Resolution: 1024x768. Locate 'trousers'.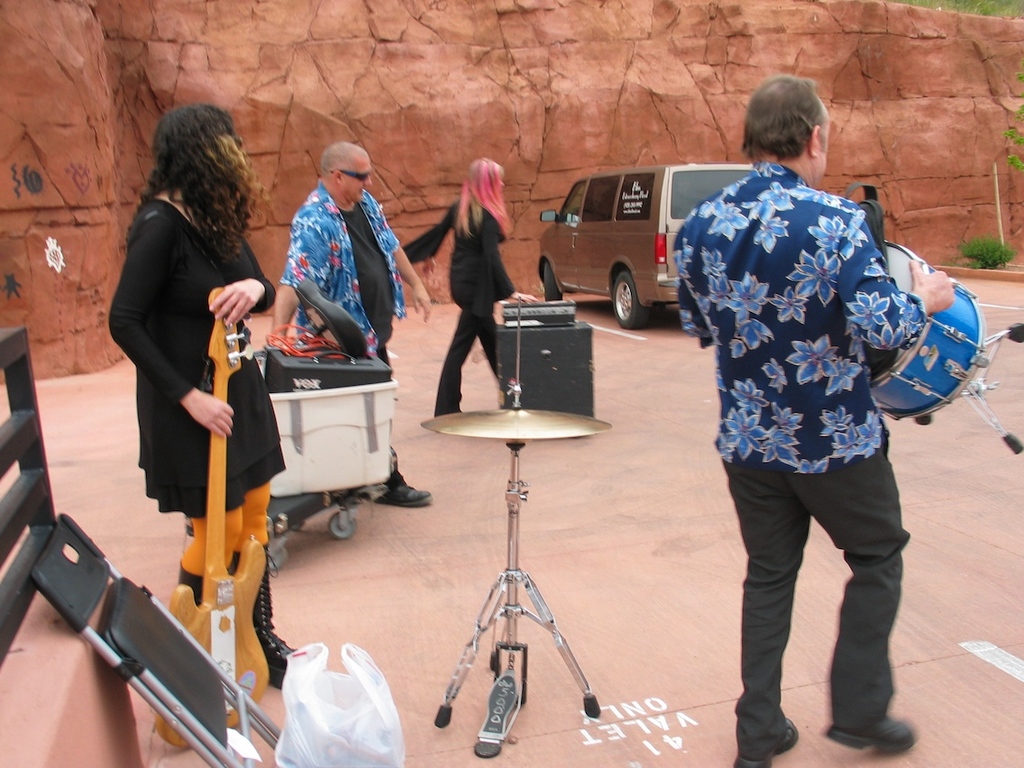
x1=709, y1=428, x2=920, y2=736.
